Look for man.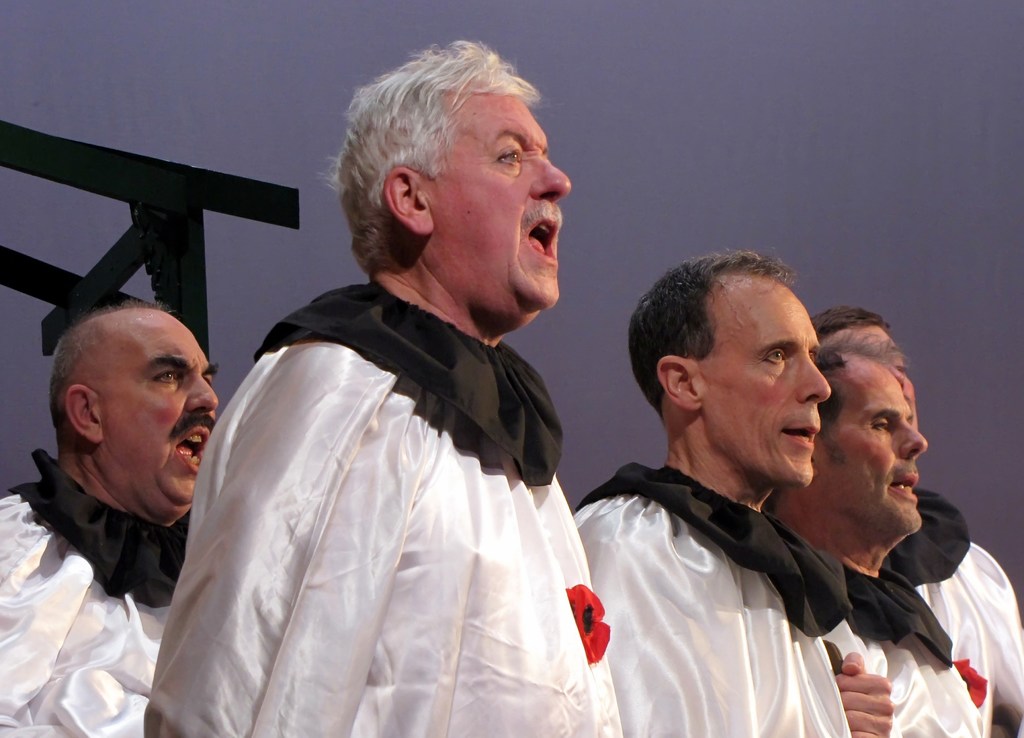
Found: 805,301,1023,737.
